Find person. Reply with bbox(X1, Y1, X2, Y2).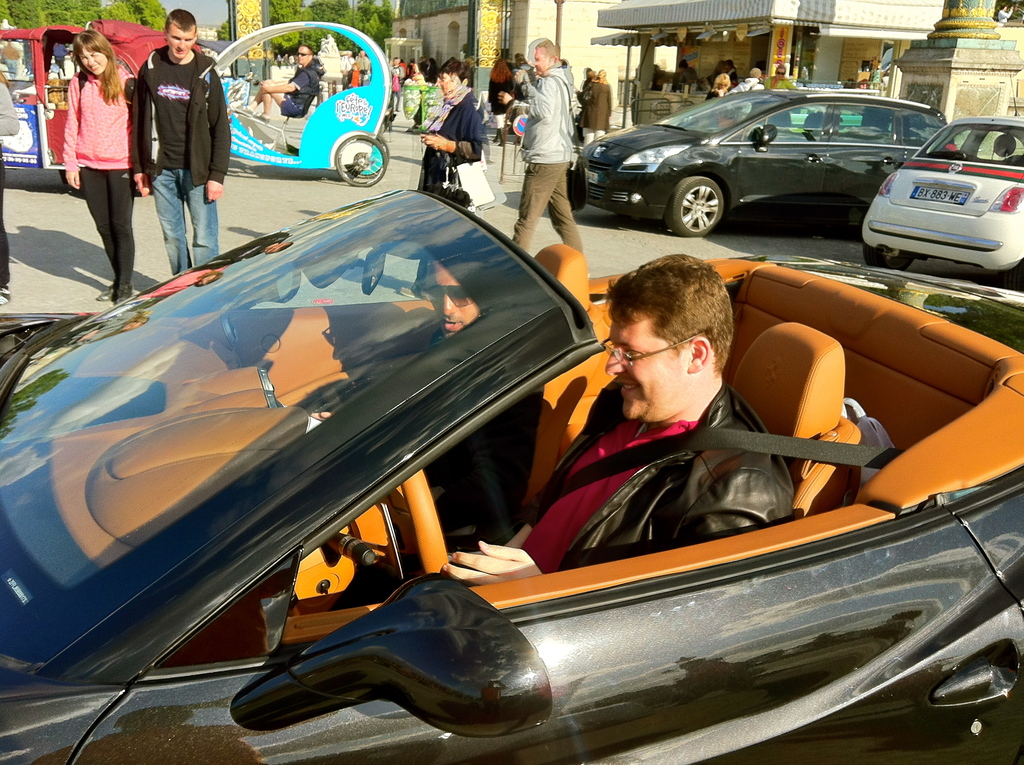
bbox(497, 40, 579, 259).
